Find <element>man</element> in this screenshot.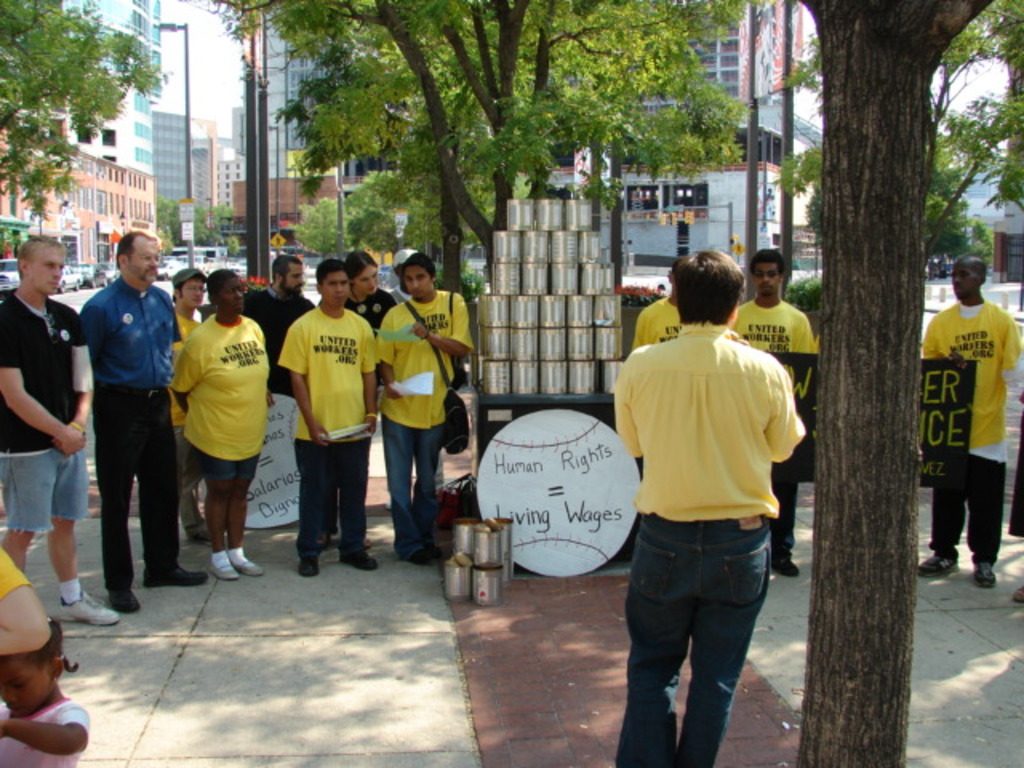
The bounding box for <element>man</element> is [922, 256, 1022, 589].
